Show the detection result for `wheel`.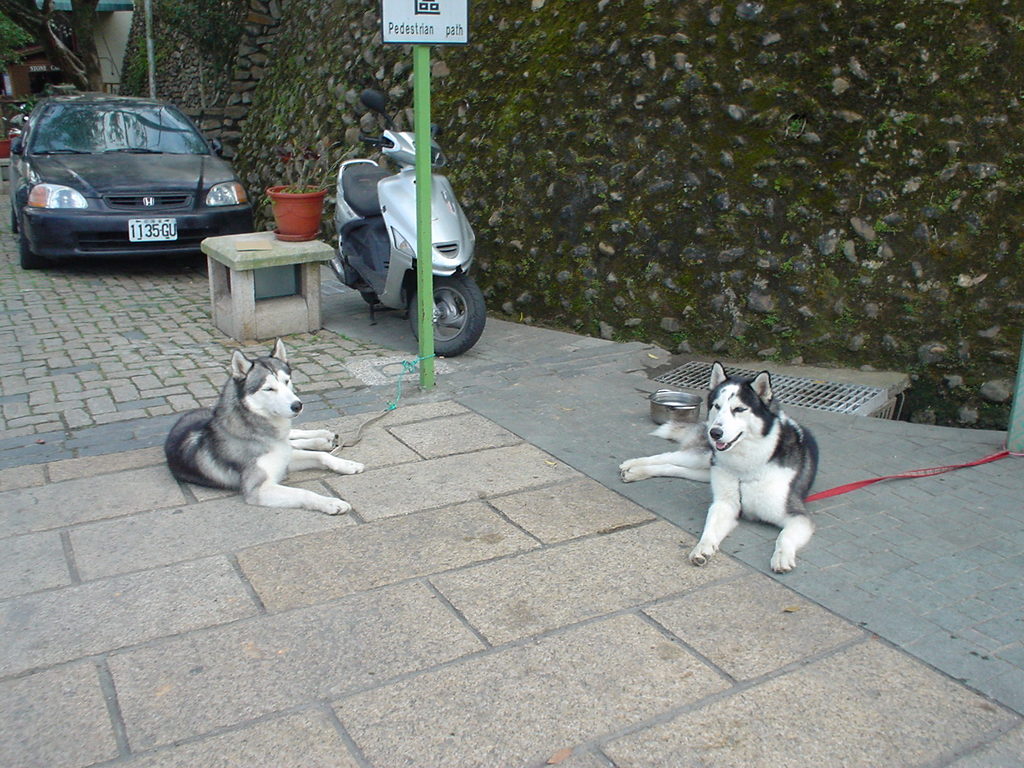
box=[408, 274, 485, 356].
